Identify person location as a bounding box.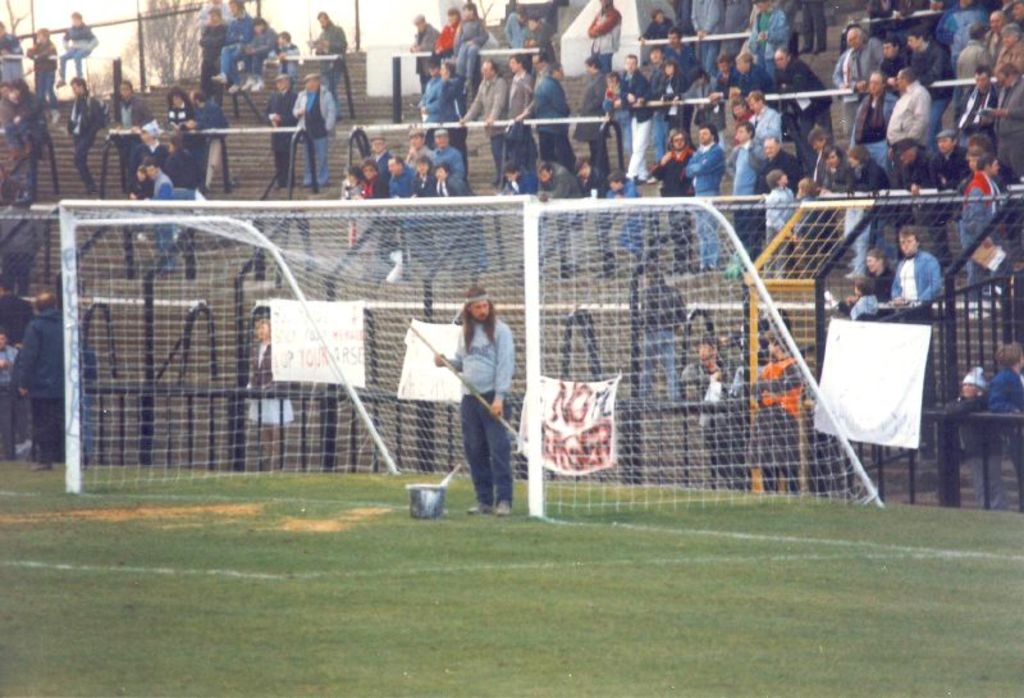
x1=228 y1=0 x2=257 y2=59.
